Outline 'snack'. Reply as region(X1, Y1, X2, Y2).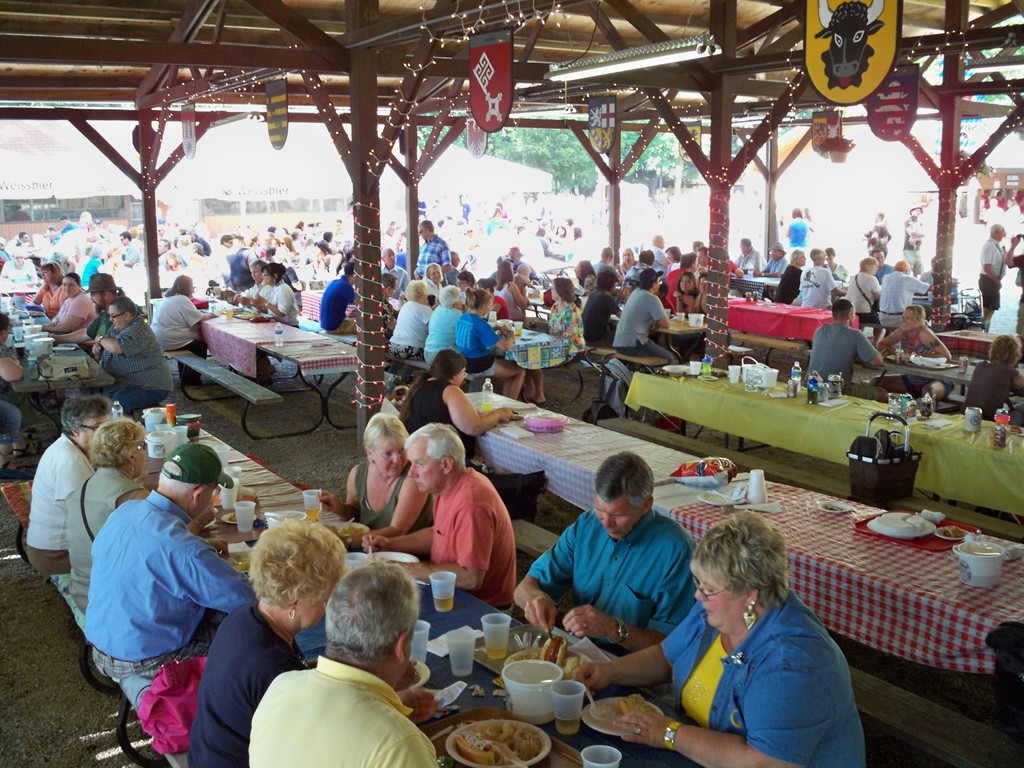
region(455, 716, 547, 767).
